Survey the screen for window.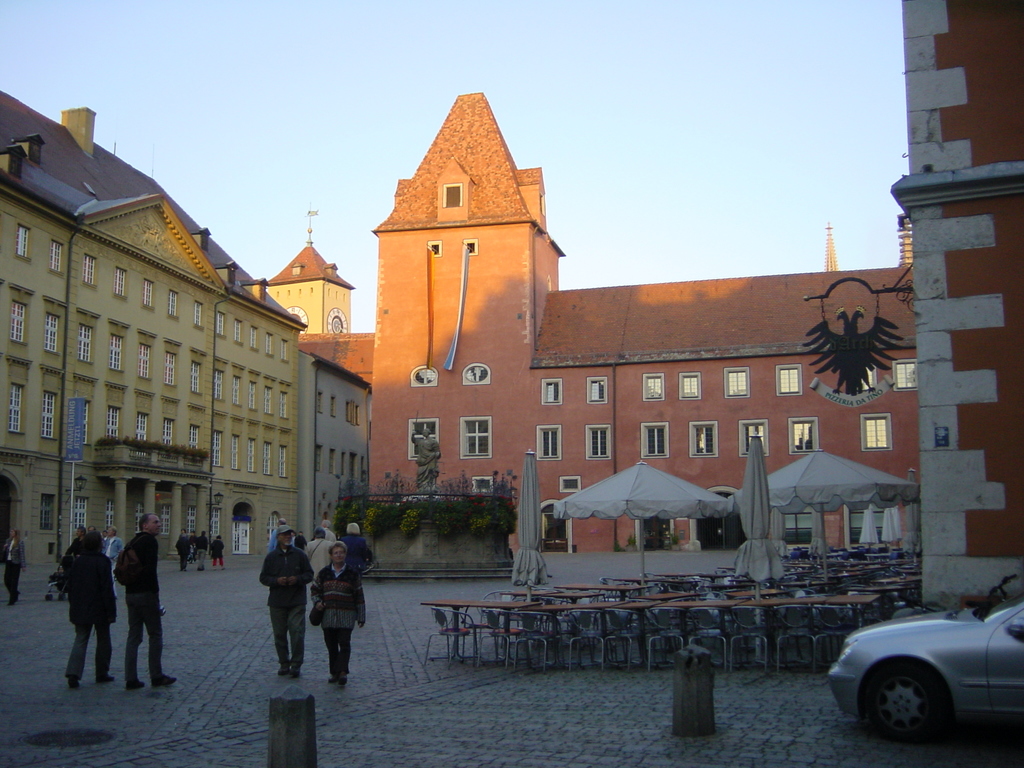
Survey found: (x1=163, y1=413, x2=178, y2=442).
